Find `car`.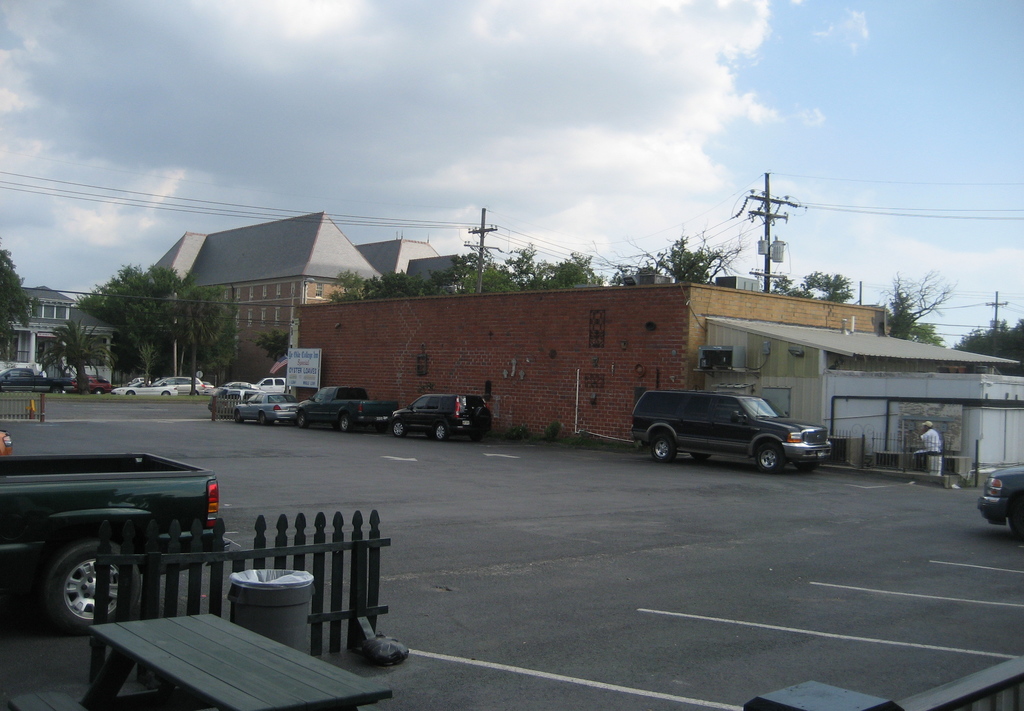
113, 373, 182, 396.
